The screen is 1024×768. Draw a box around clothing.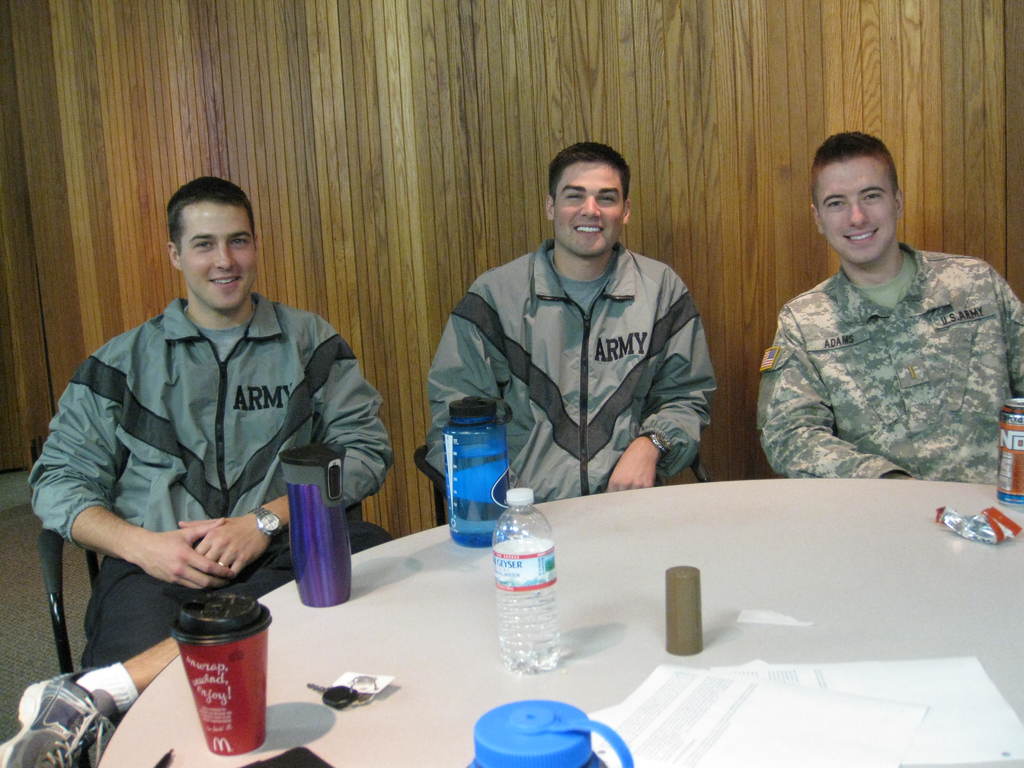
pyautogui.locateOnScreen(33, 294, 394, 662).
